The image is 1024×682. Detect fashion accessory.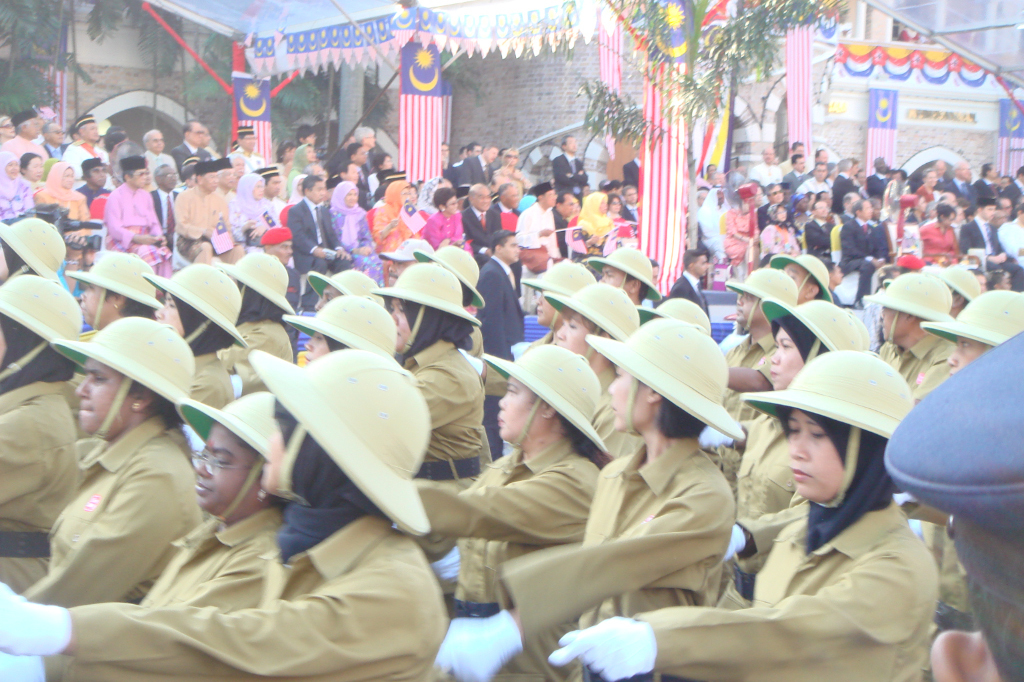
Detection: <bbox>233, 123, 256, 136</bbox>.
